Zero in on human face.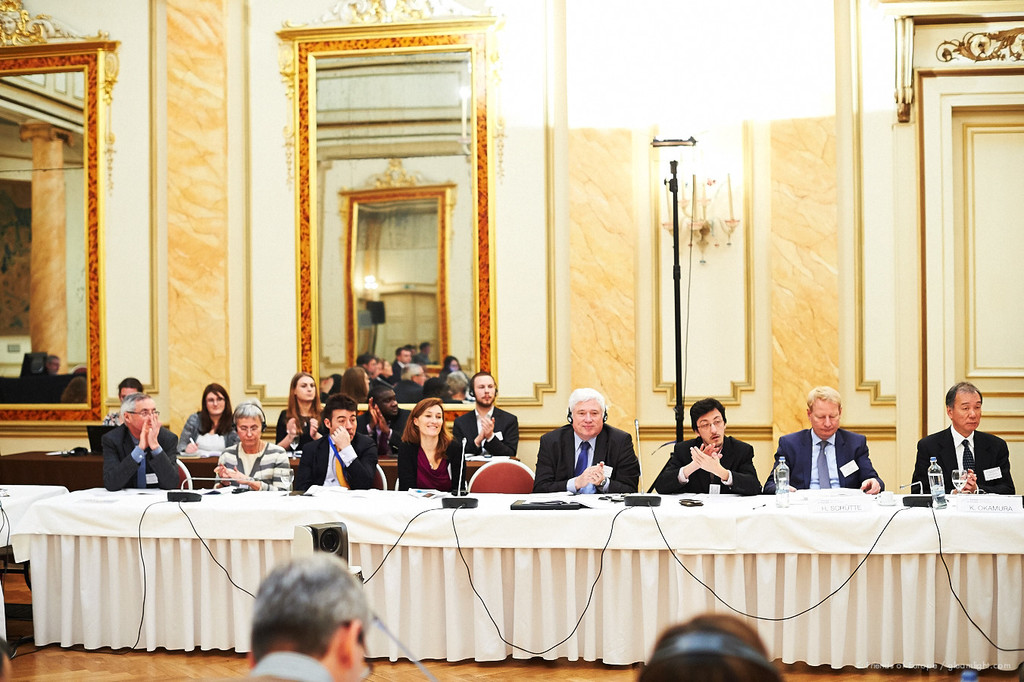
Zeroed in: 572/399/604/437.
